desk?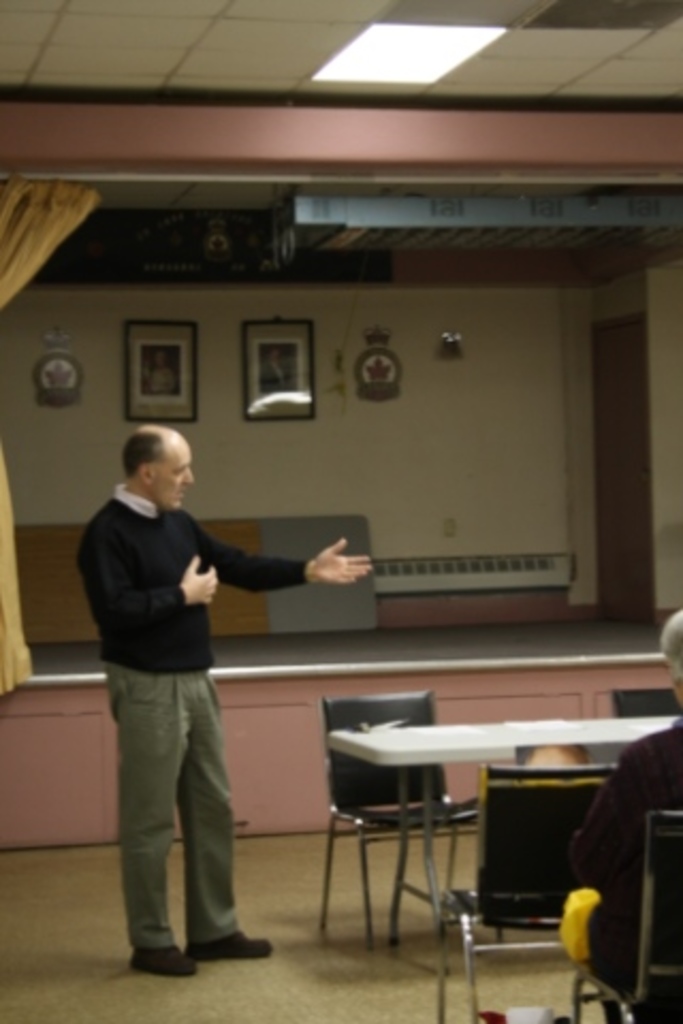
[327,721,681,941]
